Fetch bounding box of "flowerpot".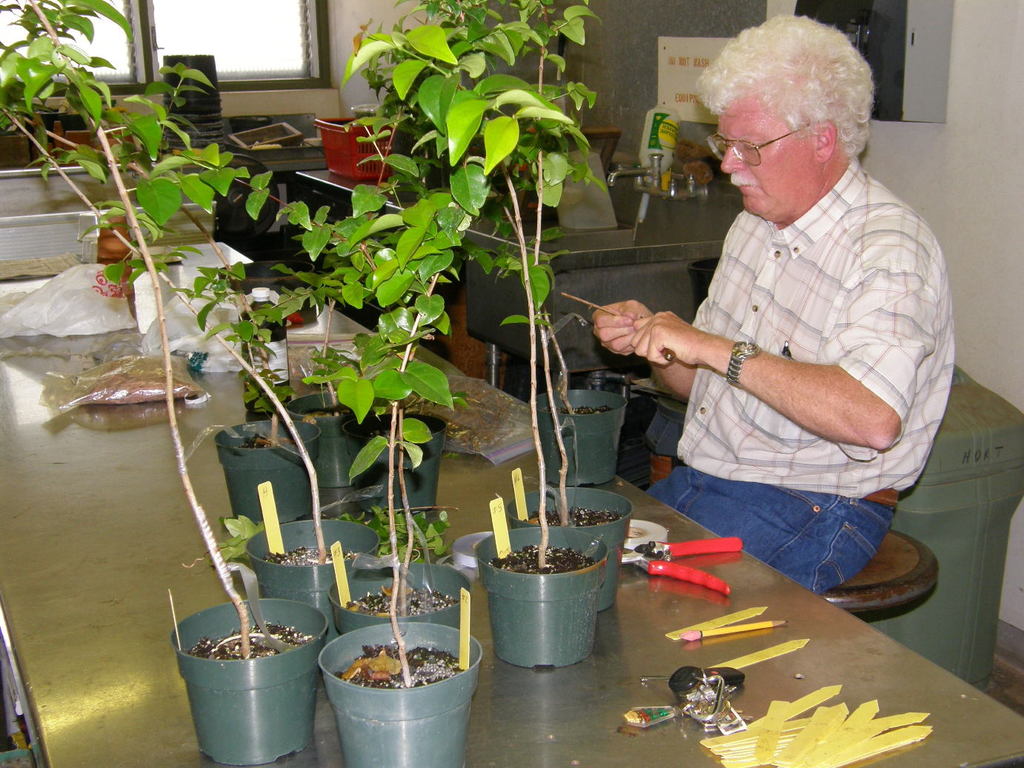
Bbox: 474, 524, 610, 676.
